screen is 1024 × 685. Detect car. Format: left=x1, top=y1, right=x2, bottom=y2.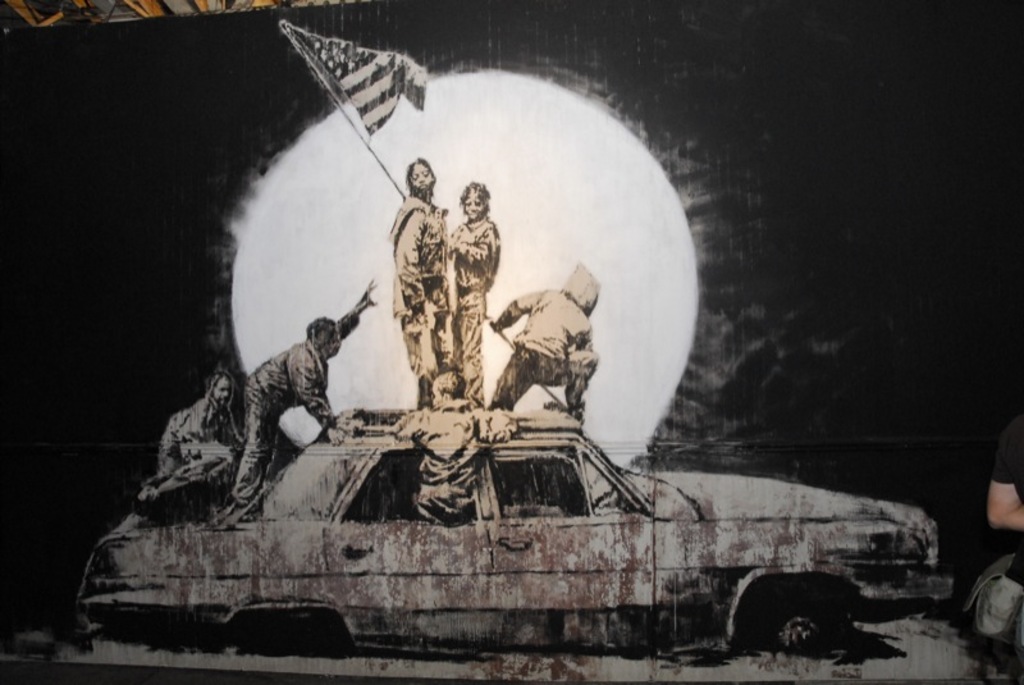
left=77, top=410, right=960, bottom=659.
